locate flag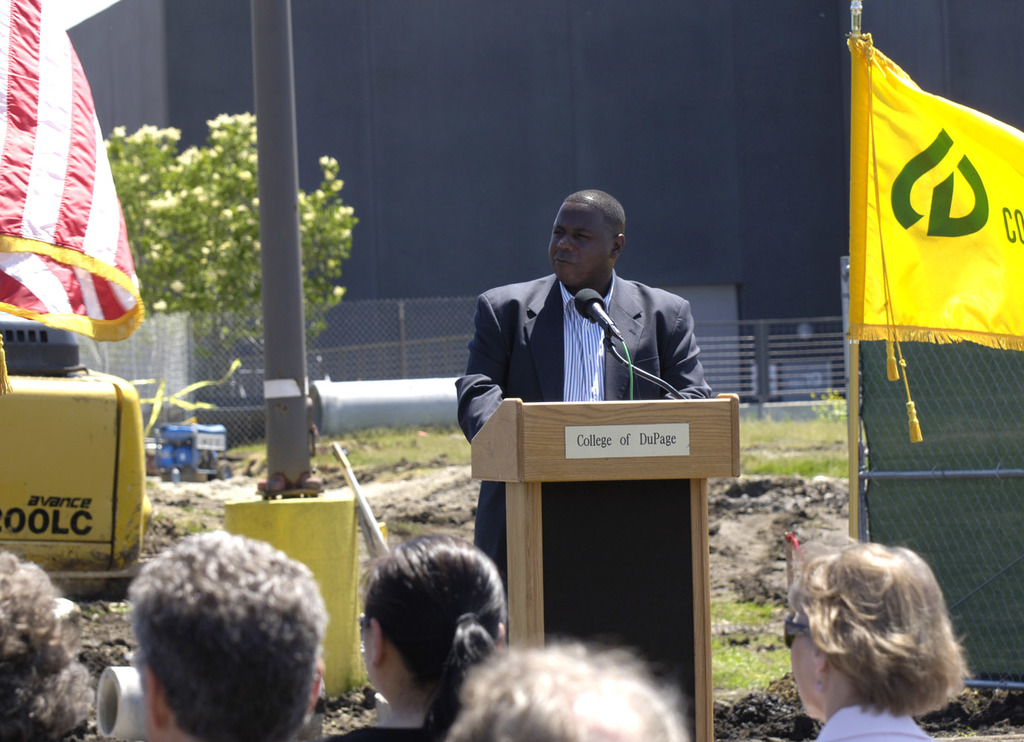
x1=845, y1=39, x2=1023, y2=444
